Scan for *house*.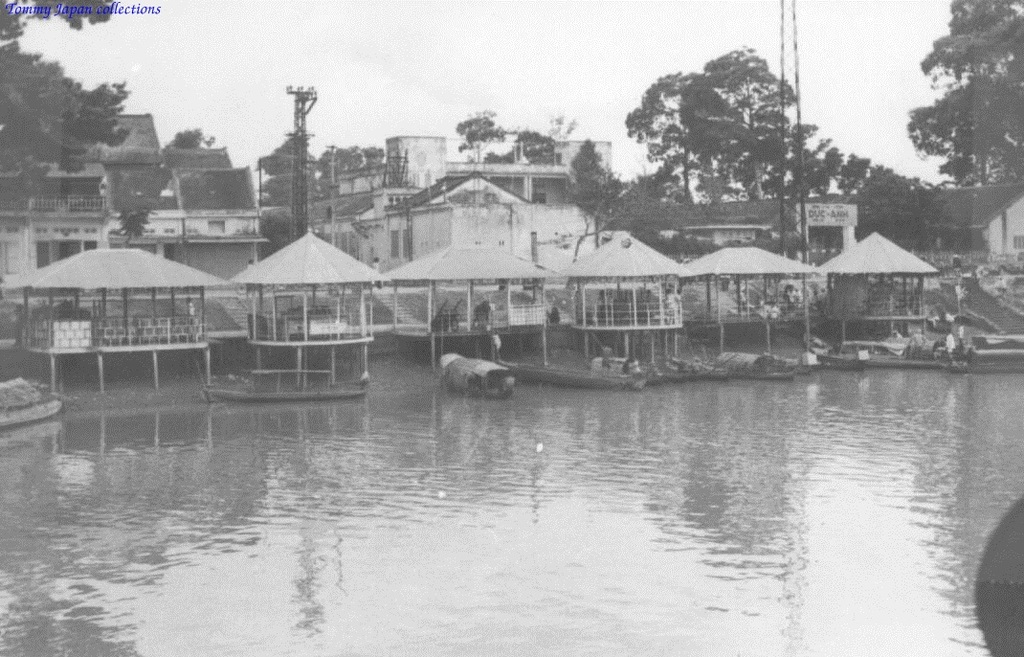
Scan result: 22/112/248/254.
